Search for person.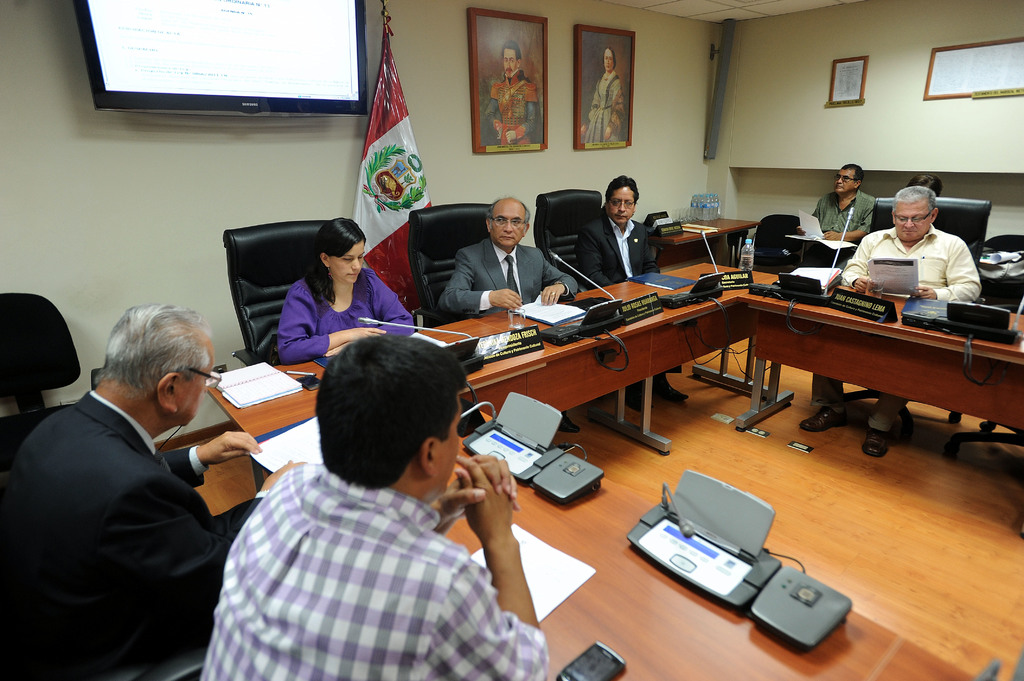
Found at l=0, t=304, r=308, b=680.
